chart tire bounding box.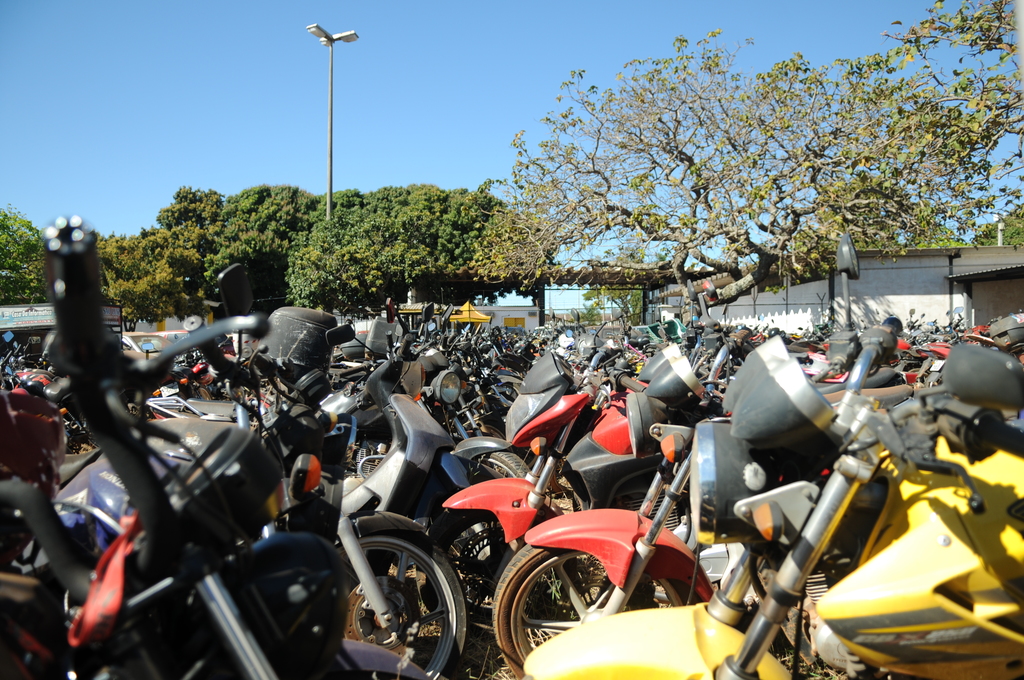
Charted: (340, 525, 469, 679).
